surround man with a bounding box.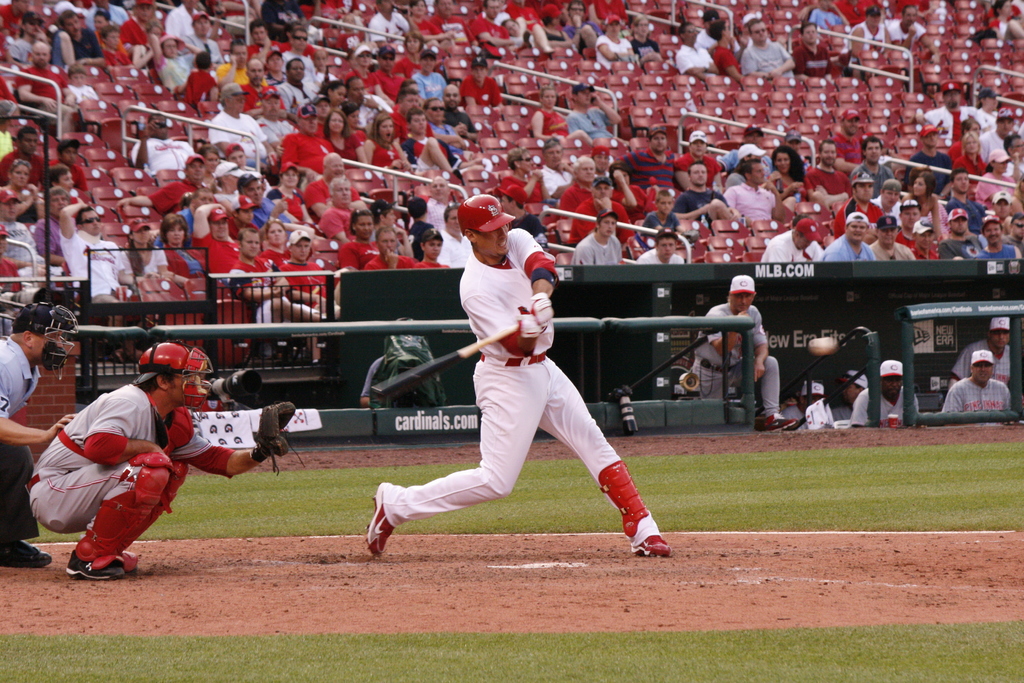
x1=257, y1=90, x2=304, y2=148.
